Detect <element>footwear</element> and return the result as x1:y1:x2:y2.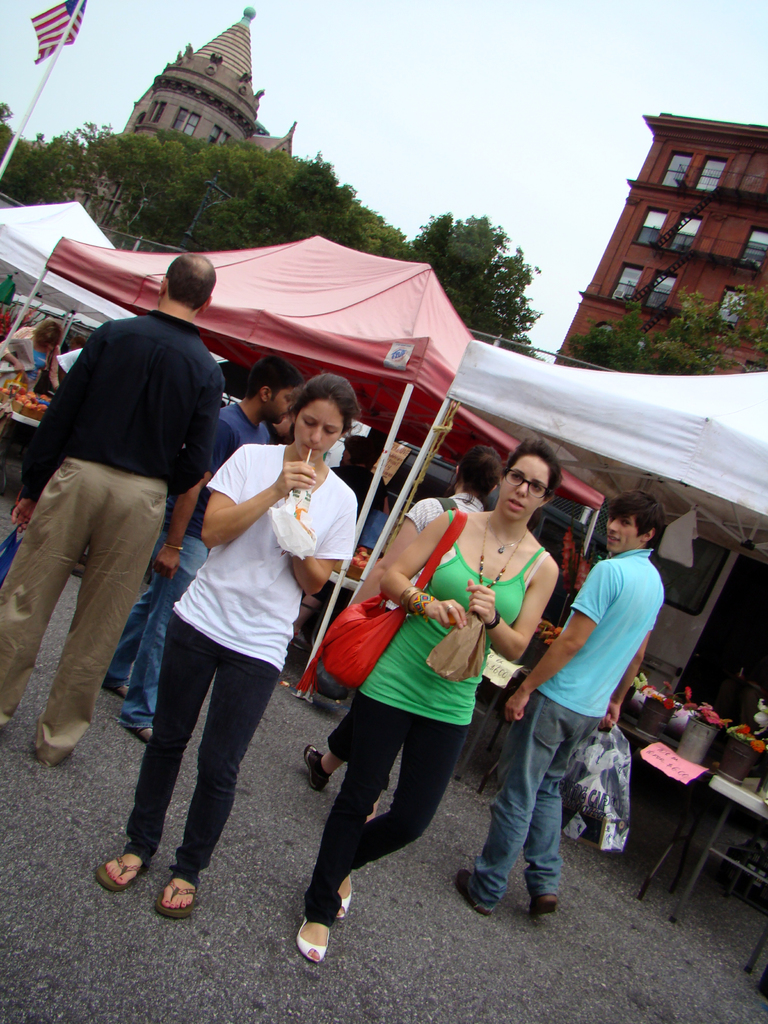
294:740:333:788.
